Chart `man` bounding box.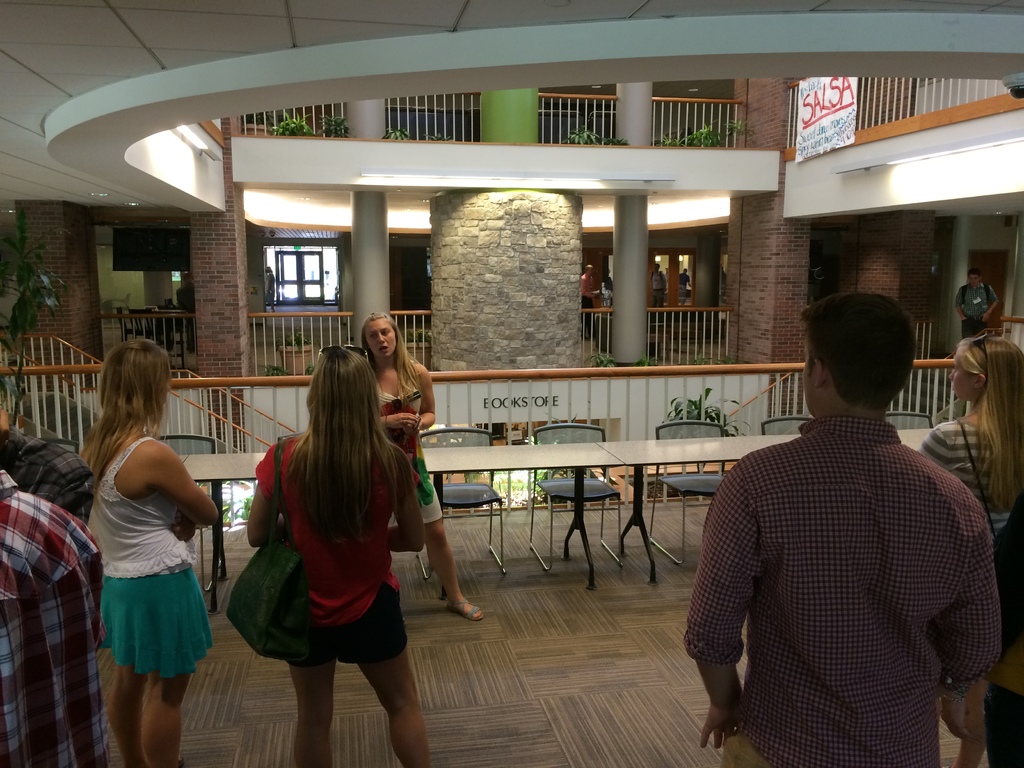
Charted: [left=682, top=296, right=1002, bottom=767].
